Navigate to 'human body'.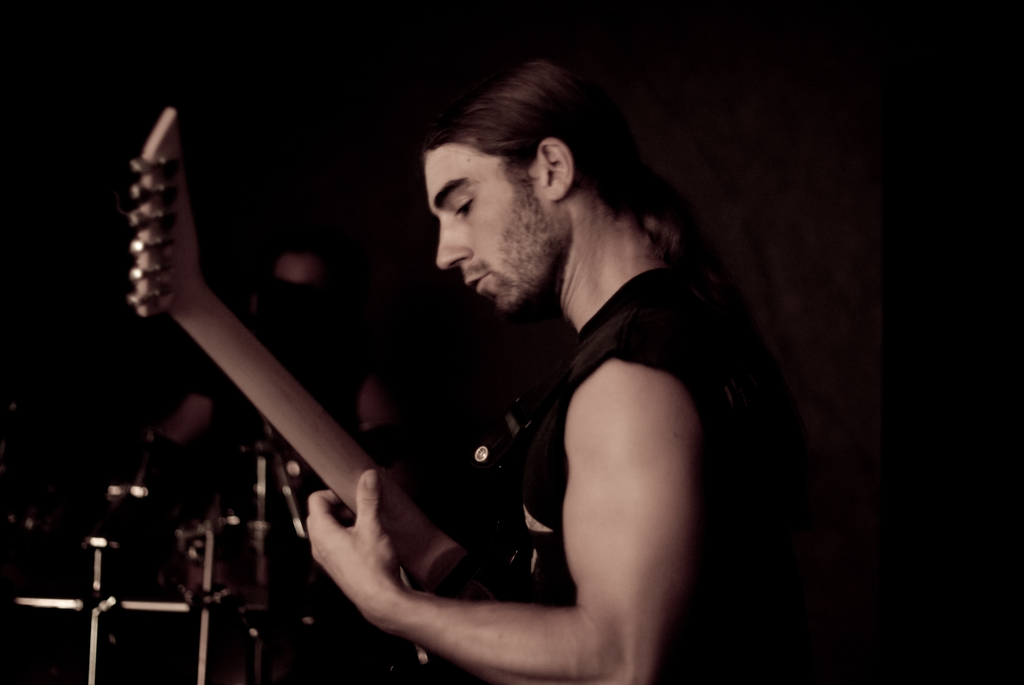
Navigation target: l=349, t=62, r=797, b=679.
